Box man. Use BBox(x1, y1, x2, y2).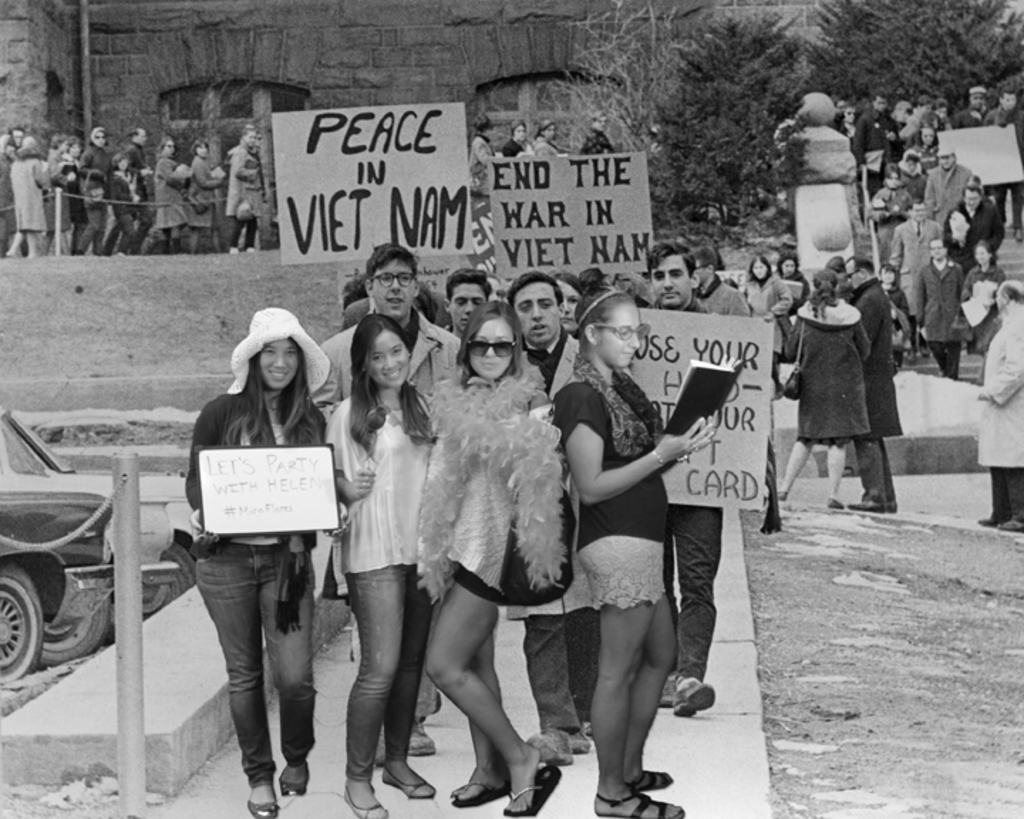
BBox(629, 240, 775, 714).
